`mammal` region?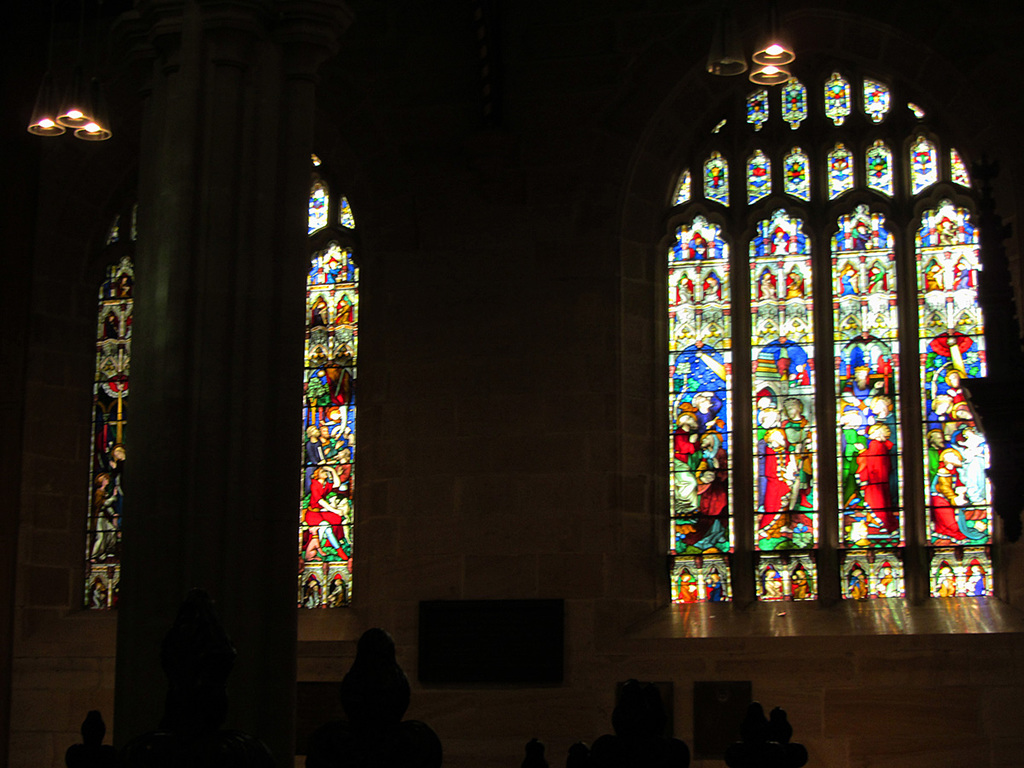
90:576:108:609
